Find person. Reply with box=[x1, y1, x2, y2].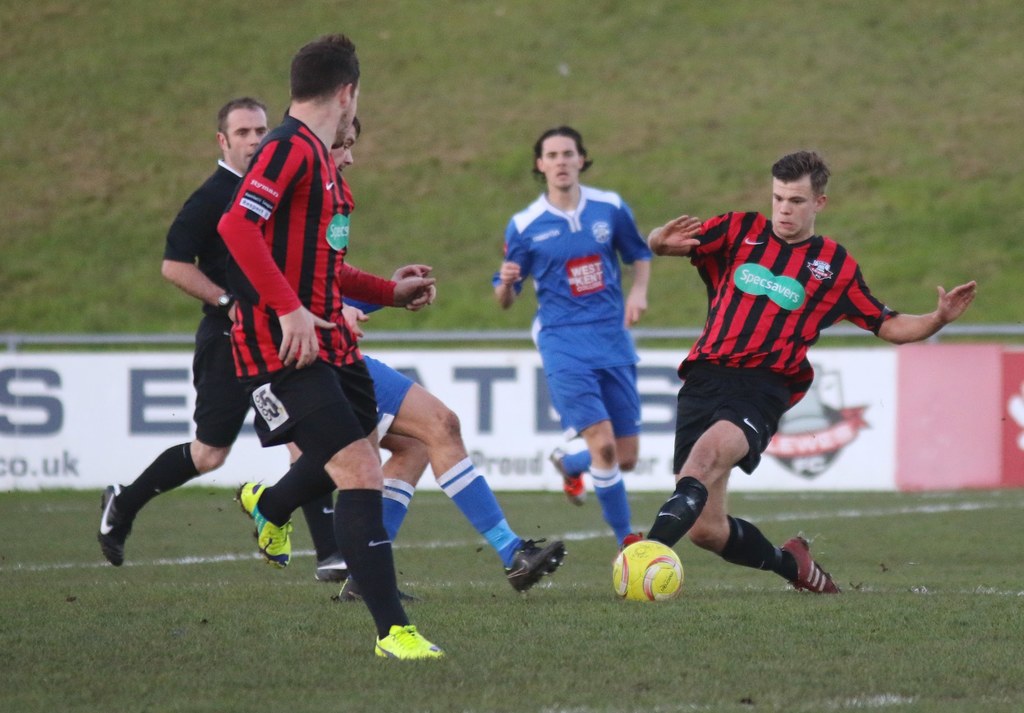
box=[215, 35, 442, 659].
